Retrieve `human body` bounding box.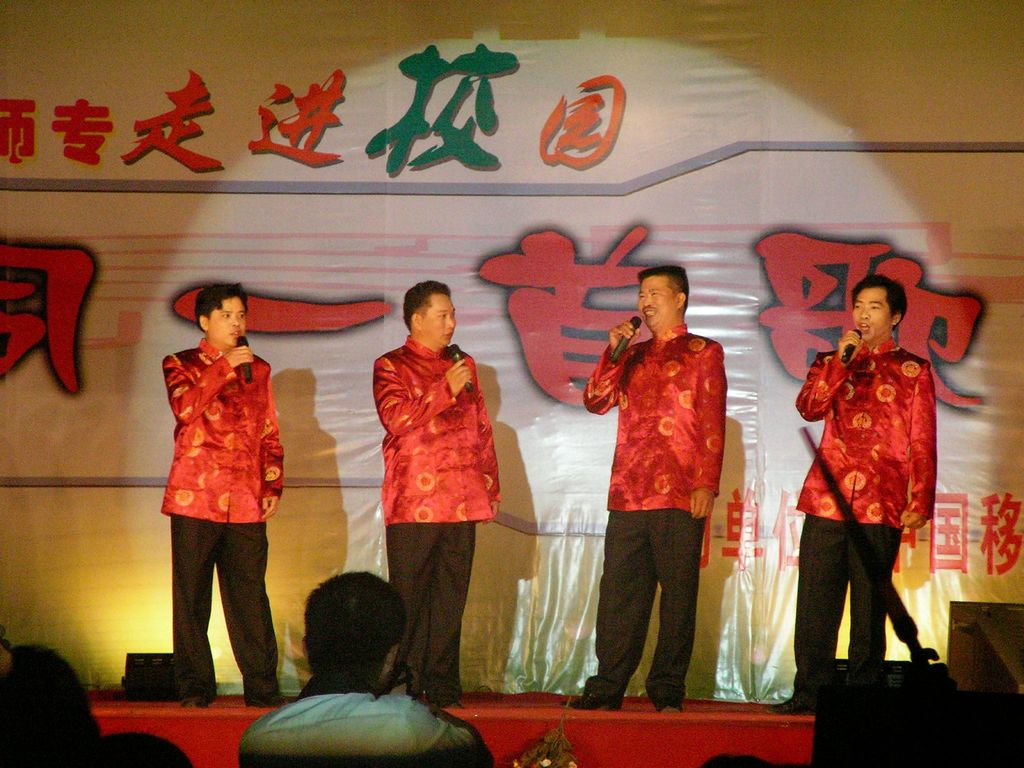
Bounding box: (239,675,499,767).
